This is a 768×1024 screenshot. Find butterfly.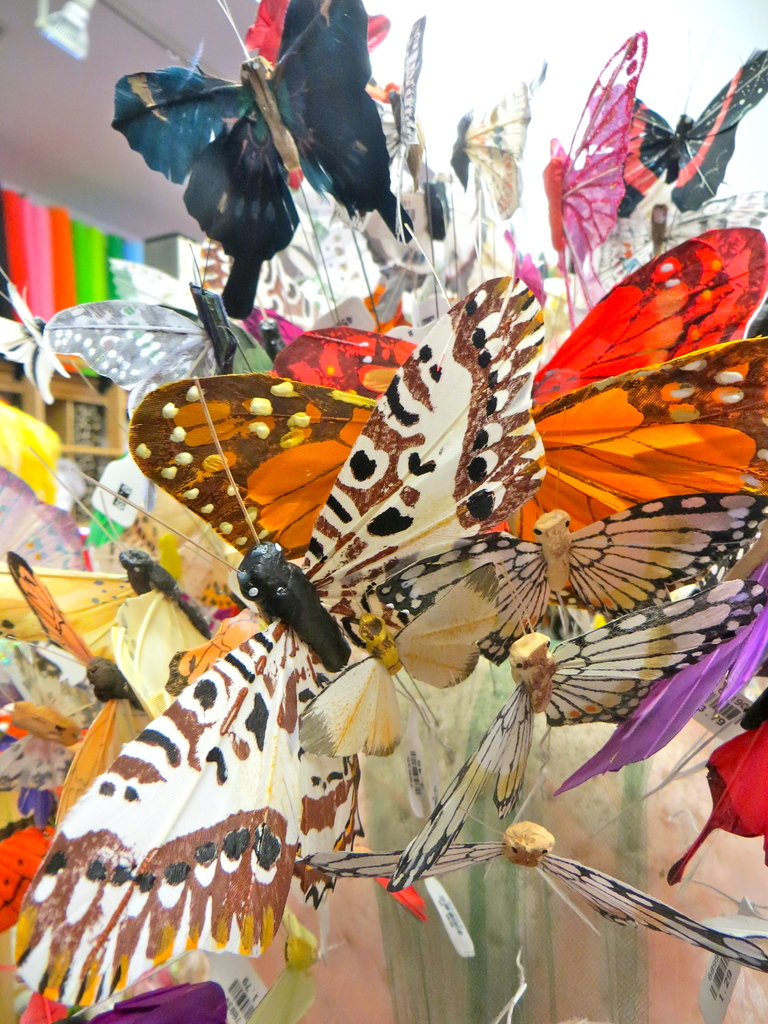
Bounding box: [left=680, top=729, right=767, bottom=890].
